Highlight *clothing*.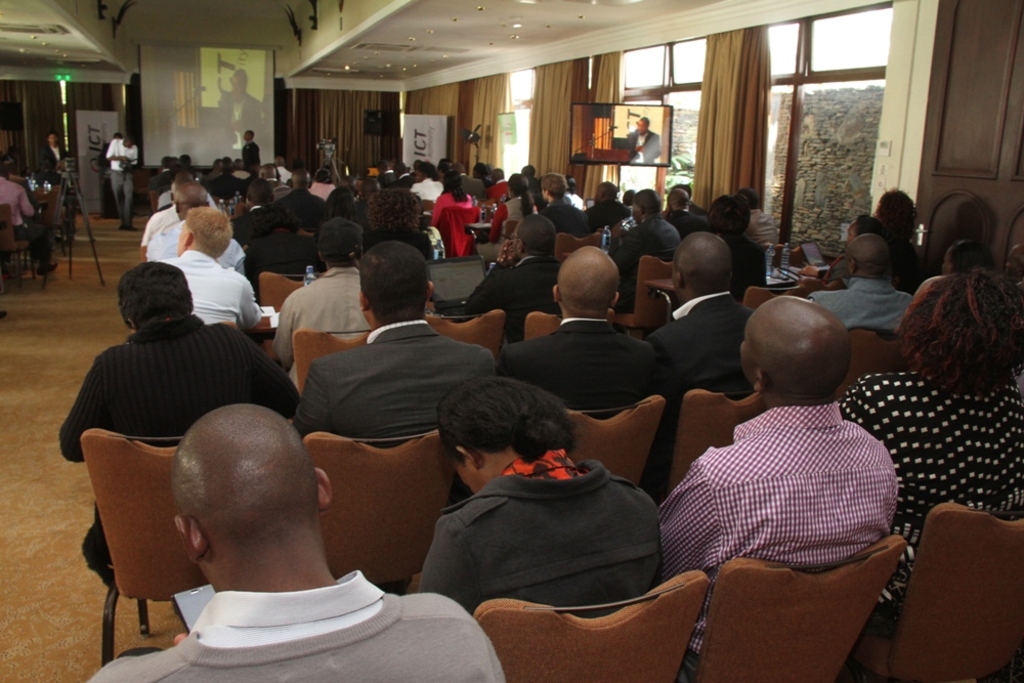
Highlighted region: select_region(228, 168, 253, 203).
